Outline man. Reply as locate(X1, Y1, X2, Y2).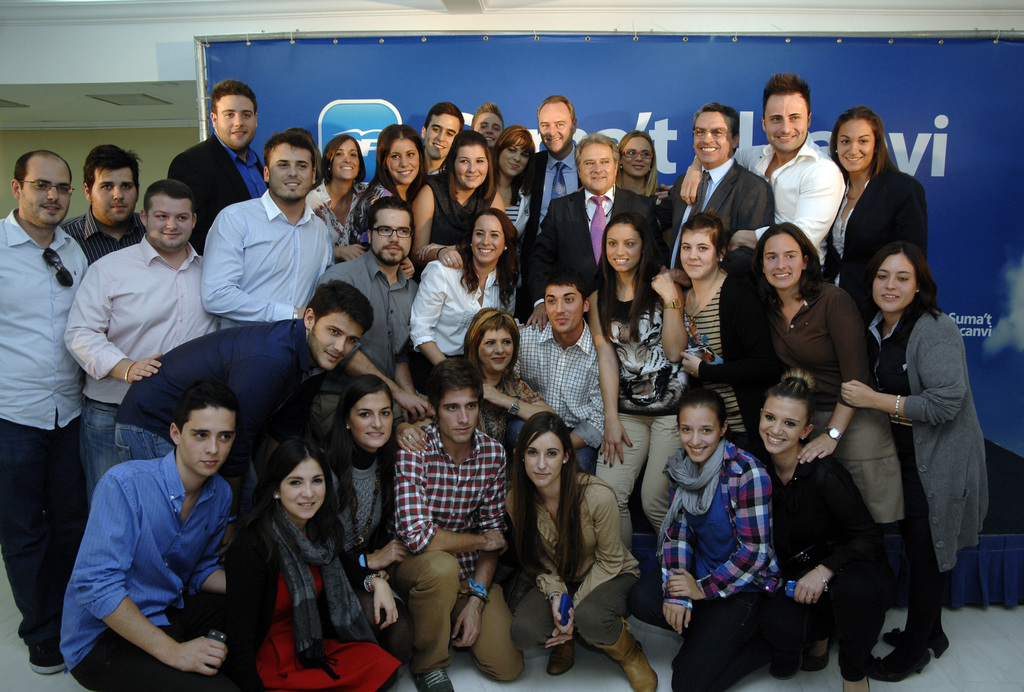
locate(510, 272, 612, 478).
